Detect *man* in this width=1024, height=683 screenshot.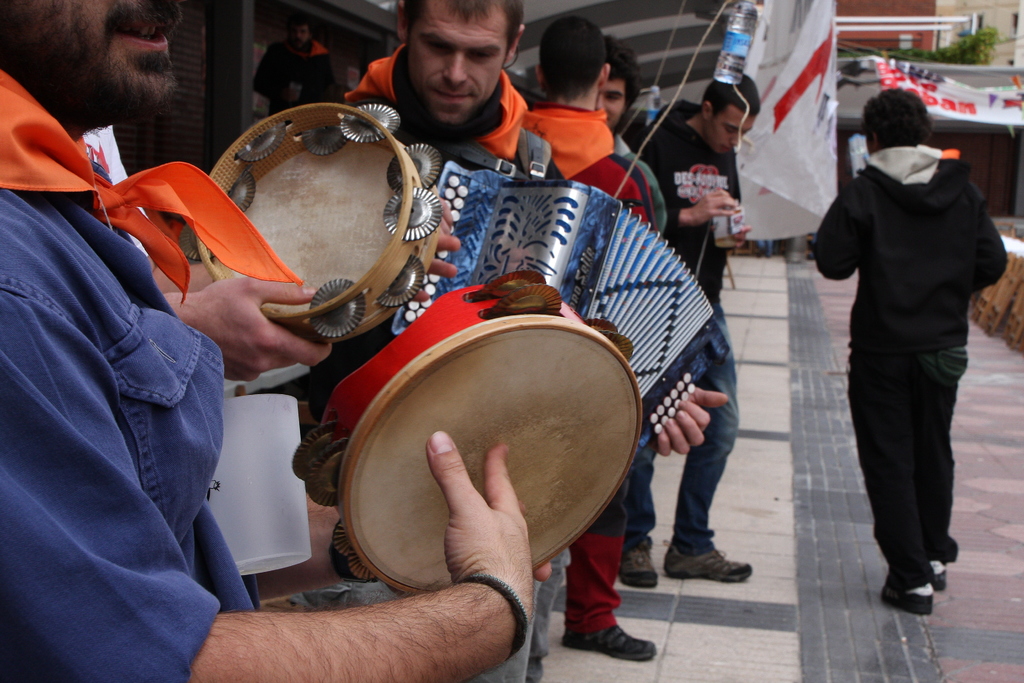
Detection: x1=0 y1=0 x2=556 y2=682.
